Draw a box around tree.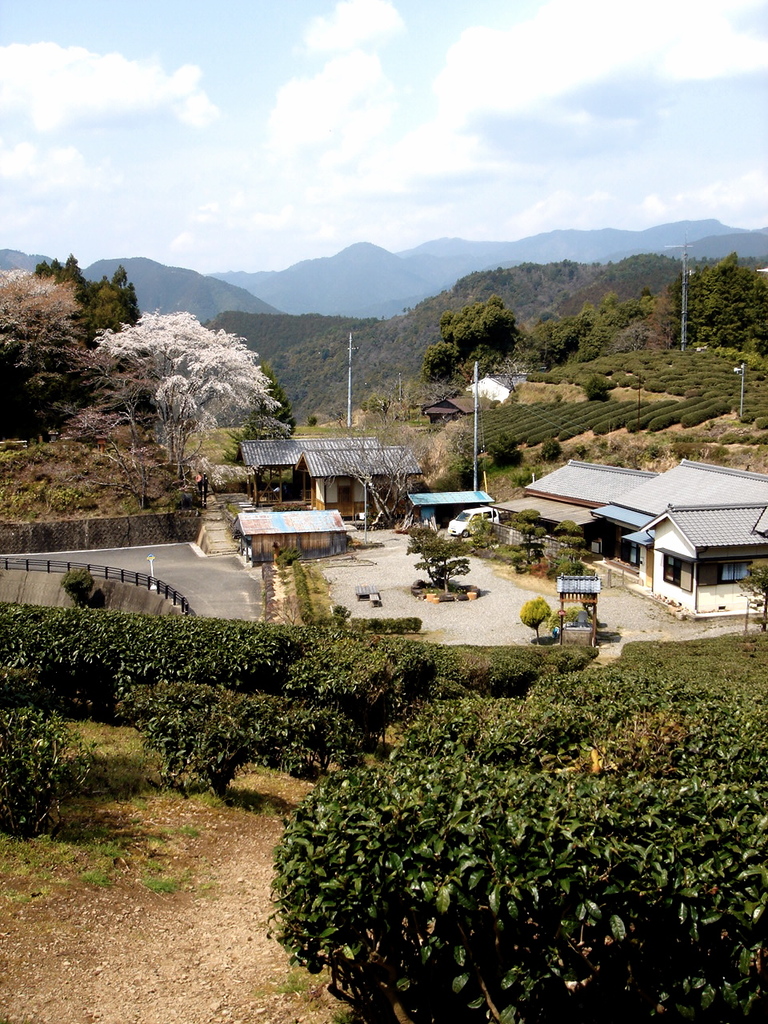
crop(484, 269, 514, 288).
